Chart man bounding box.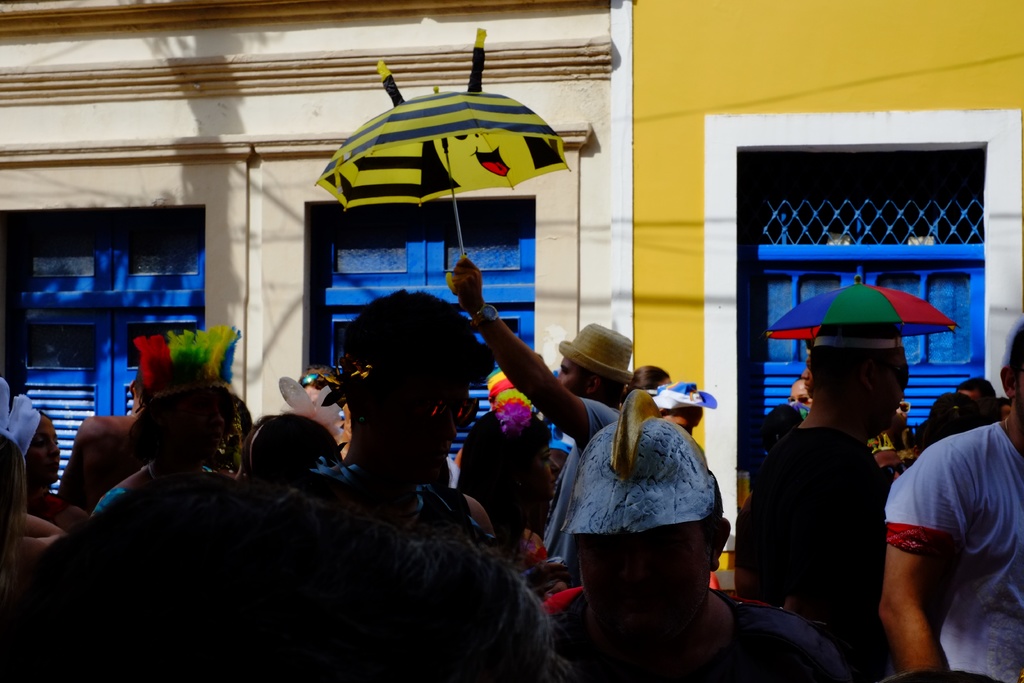
Charted: bbox(885, 348, 1012, 675).
